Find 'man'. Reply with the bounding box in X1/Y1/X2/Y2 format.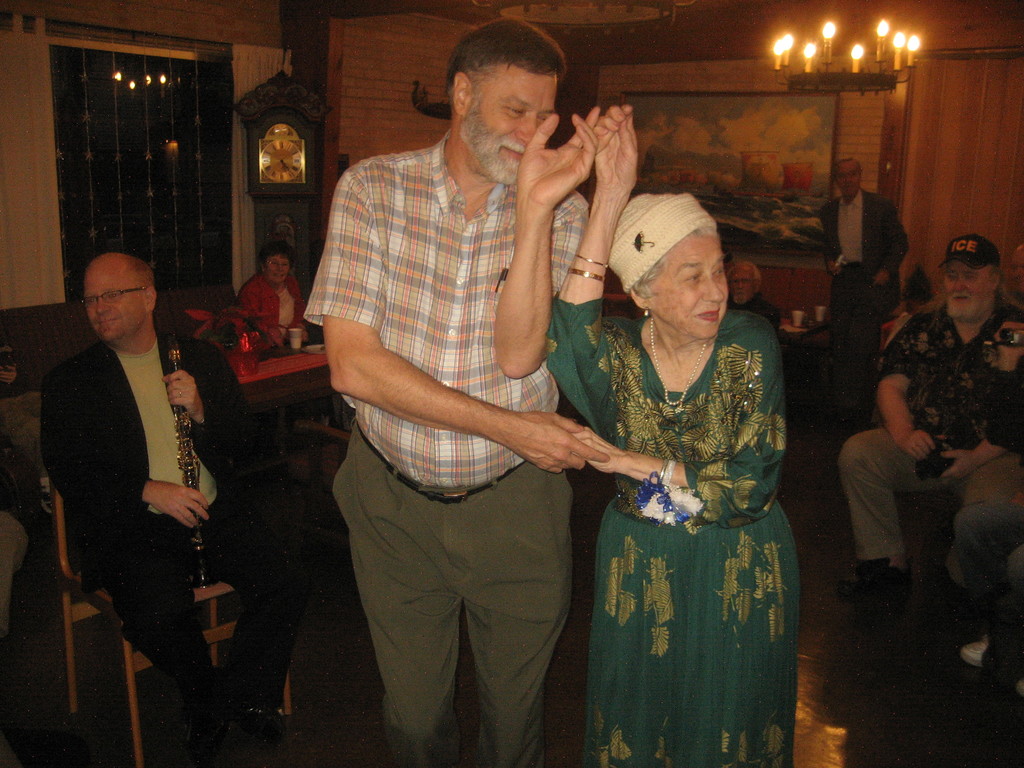
818/157/911/316.
